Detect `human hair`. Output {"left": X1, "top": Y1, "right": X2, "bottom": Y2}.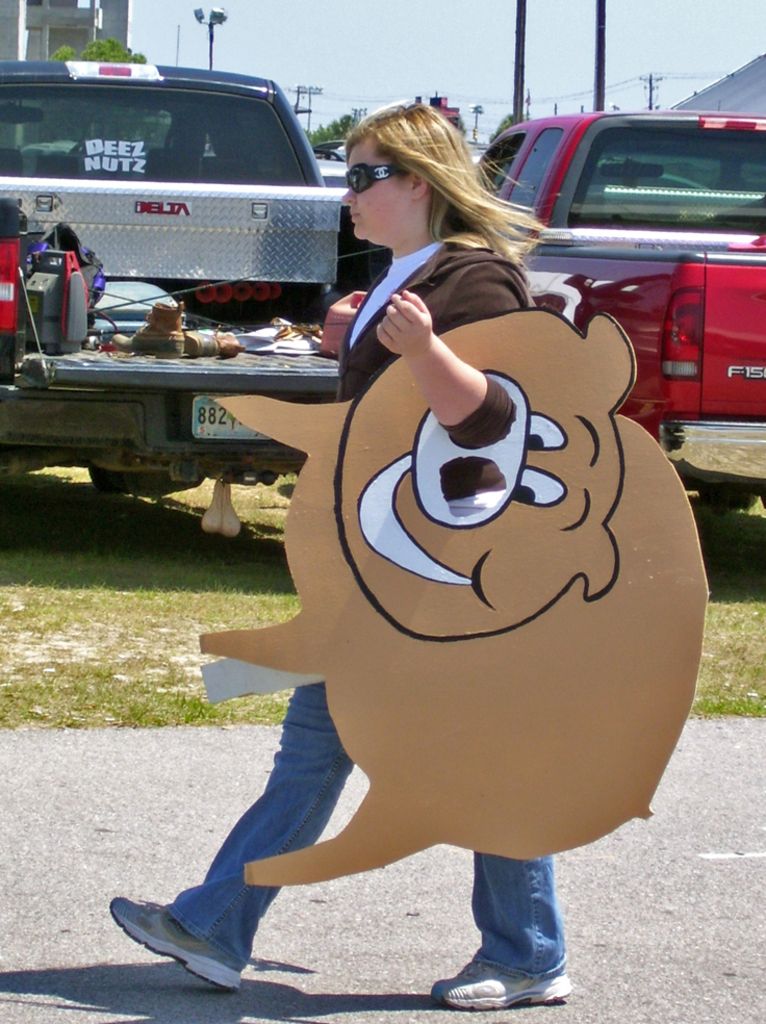
{"left": 339, "top": 99, "right": 551, "bottom": 262}.
